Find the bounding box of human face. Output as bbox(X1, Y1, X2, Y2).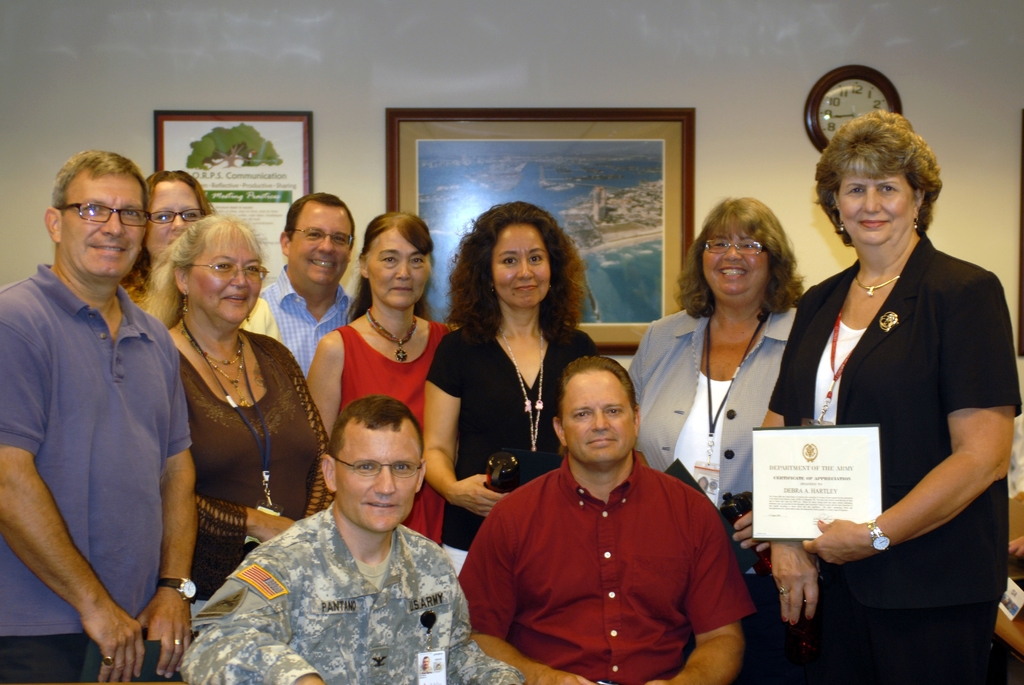
bbox(489, 225, 552, 306).
